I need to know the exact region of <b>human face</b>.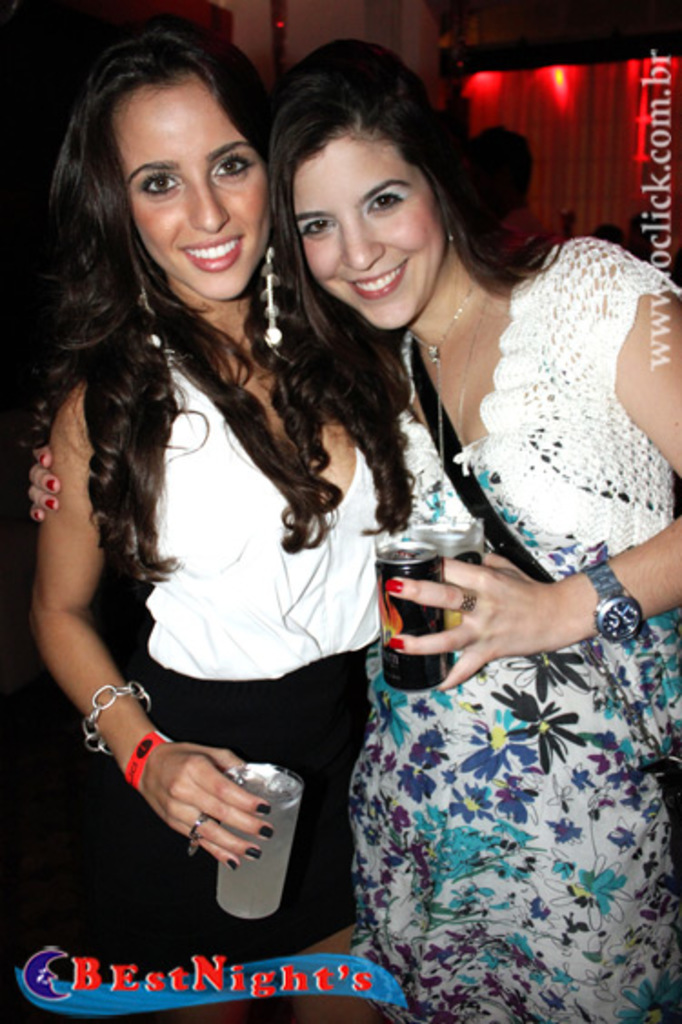
Region: <region>291, 120, 444, 335</region>.
